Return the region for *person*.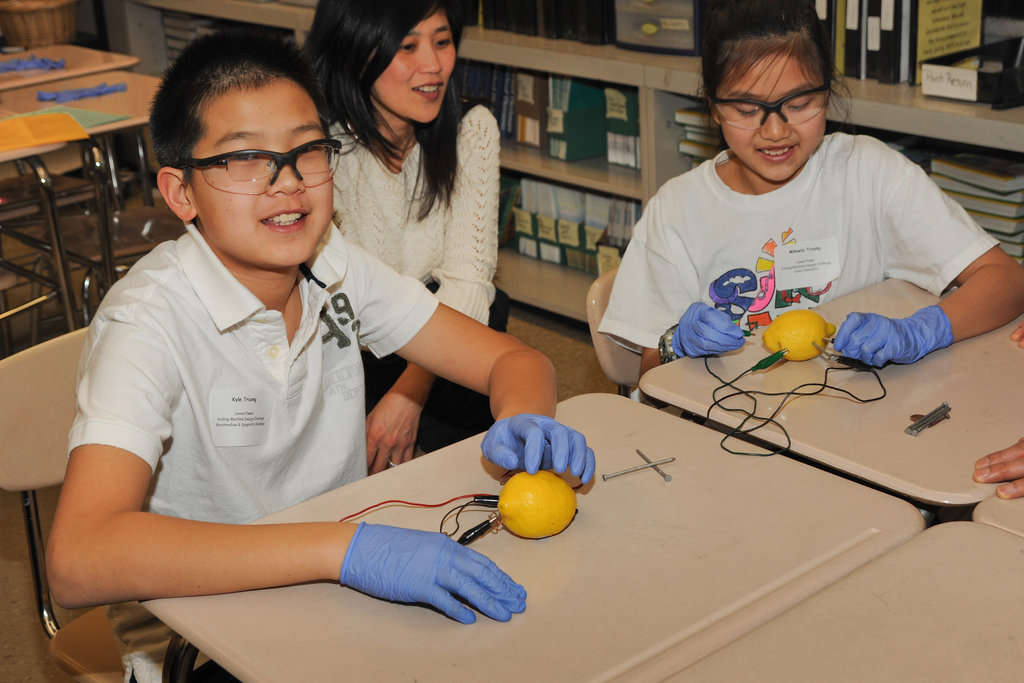
{"left": 46, "top": 26, "right": 594, "bottom": 629}.
